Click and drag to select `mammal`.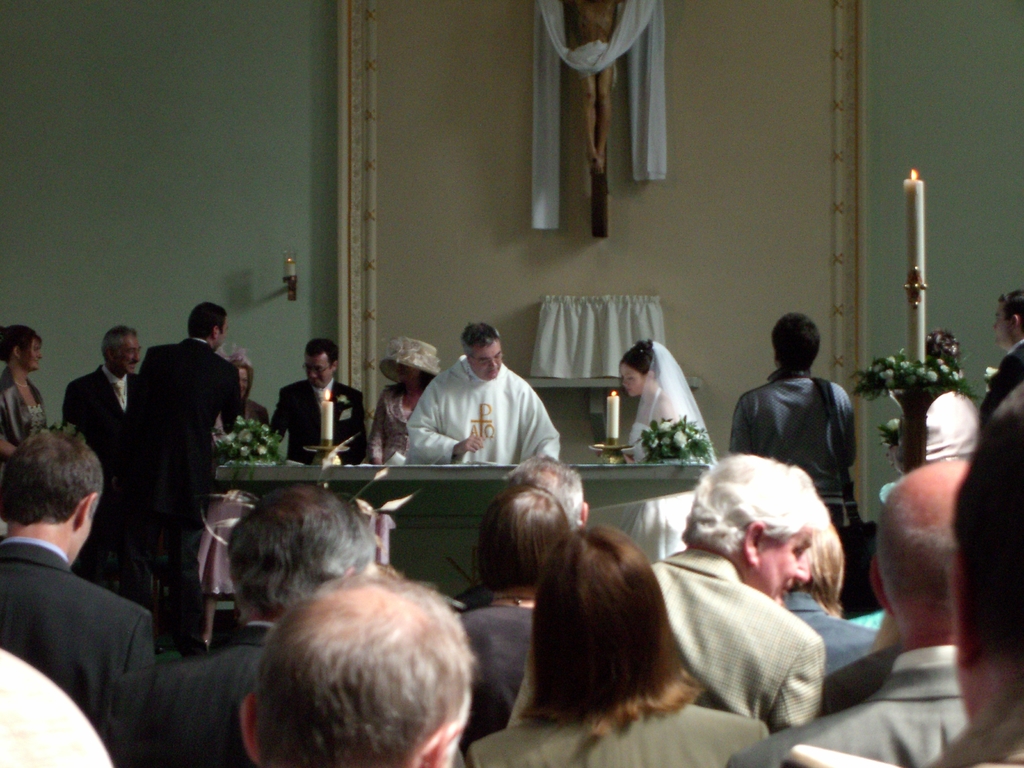
Selection: 454:482:577:757.
